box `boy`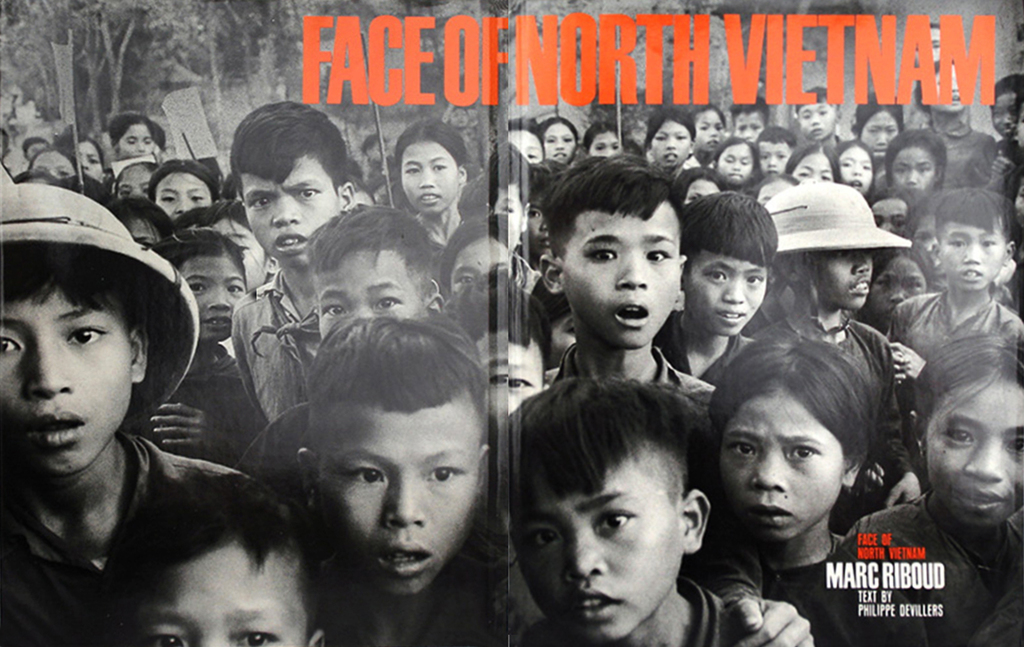
[x1=533, y1=156, x2=814, y2=646]
